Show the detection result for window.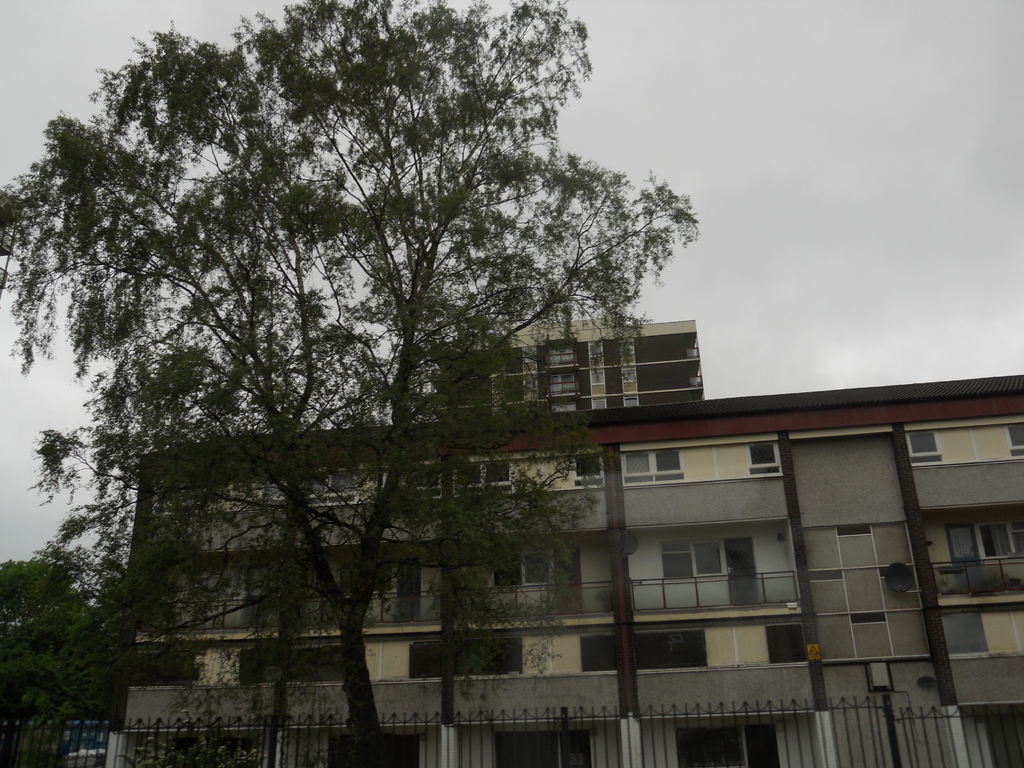
pyautogui.locateOnScreen(578, 633, 710, 671).
